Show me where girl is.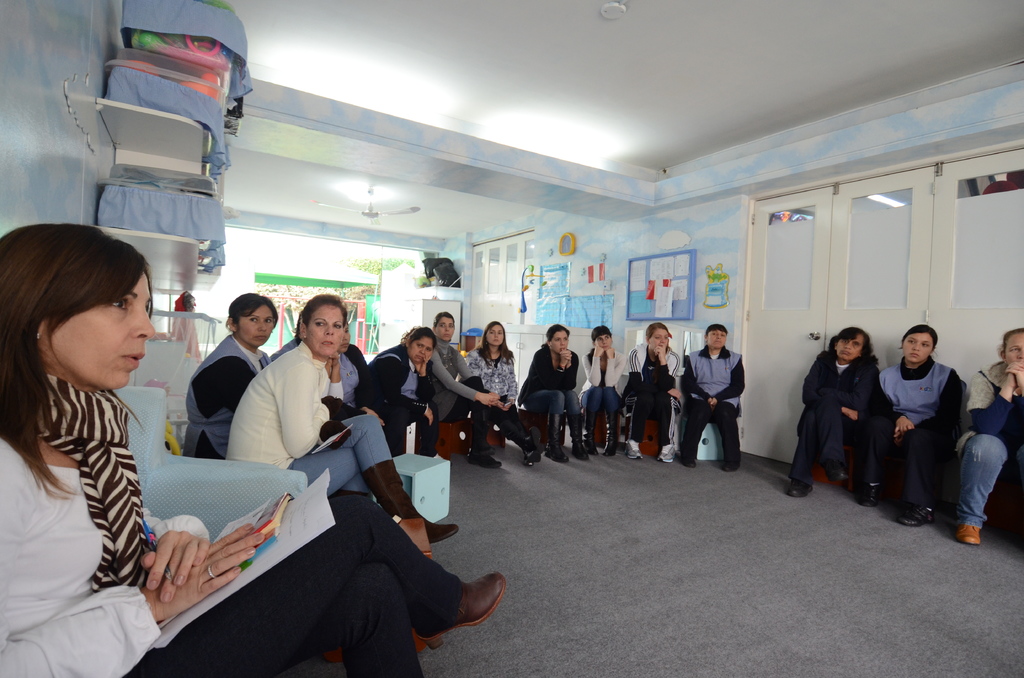
girl is at region(854, 321, 966, 528).
